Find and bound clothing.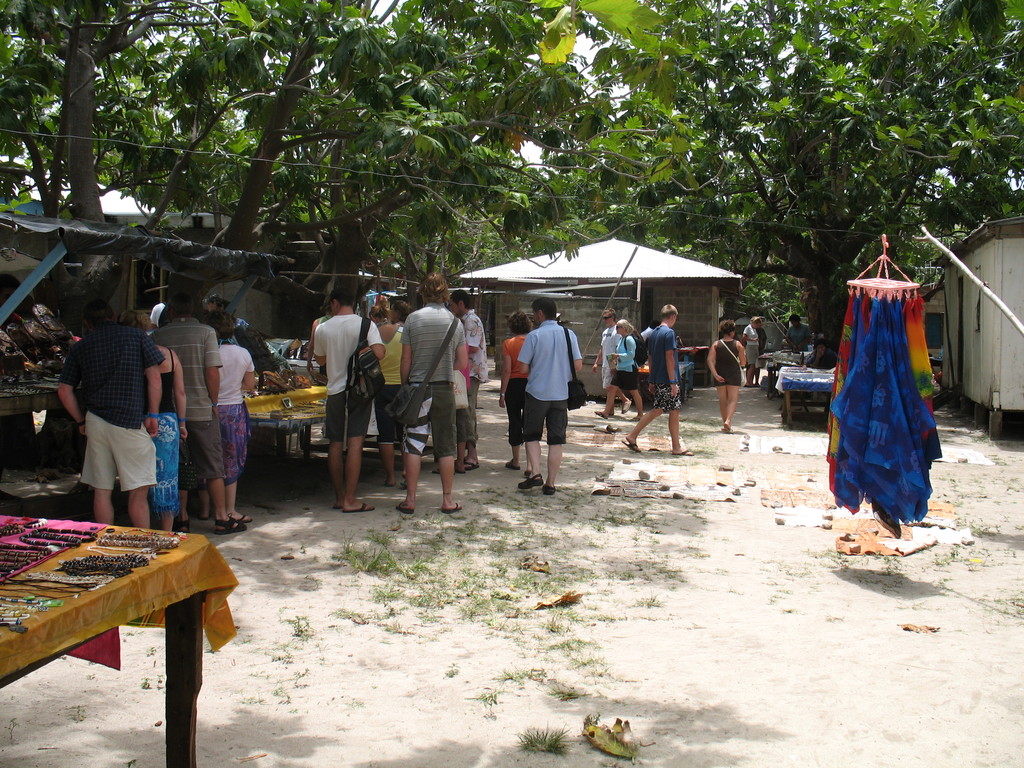
Bound: region(716, 340, 739, 380).
